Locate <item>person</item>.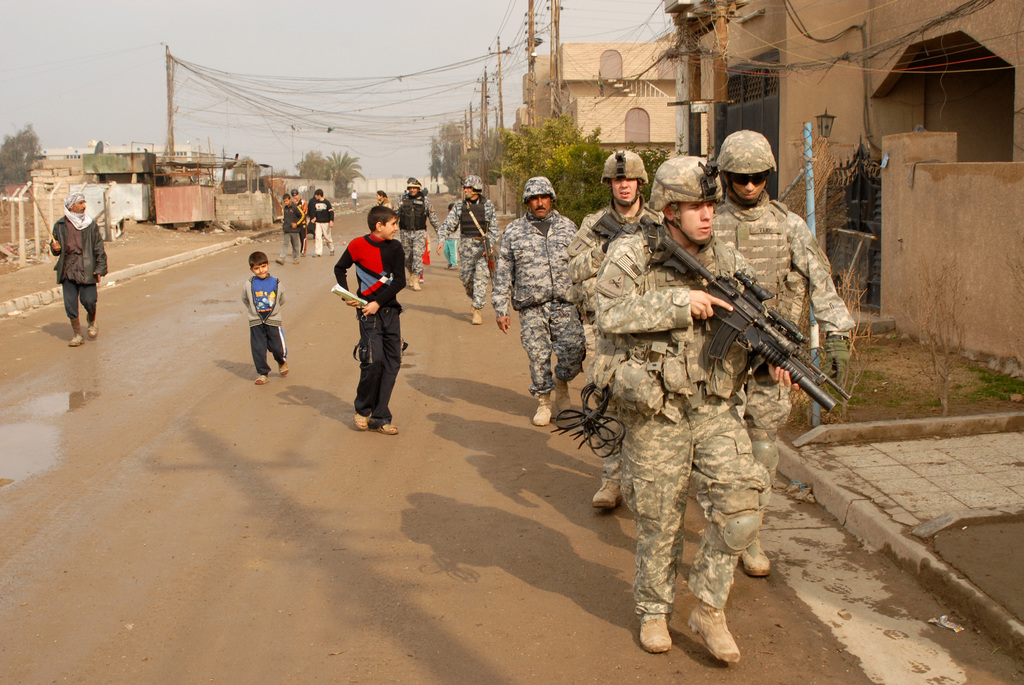
Bounding box: {"x1": 691, "y1": 131, "x2": 854, "y2": 576}.
